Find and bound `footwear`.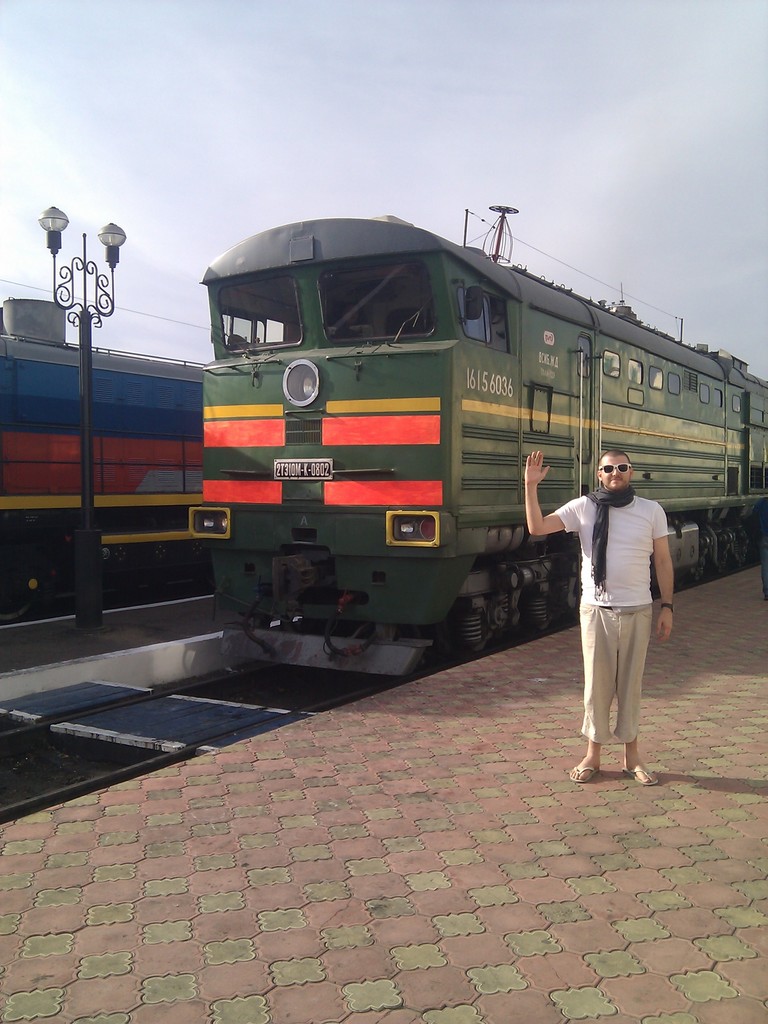
Bound: l=621, t=764, r=658, b=792.
